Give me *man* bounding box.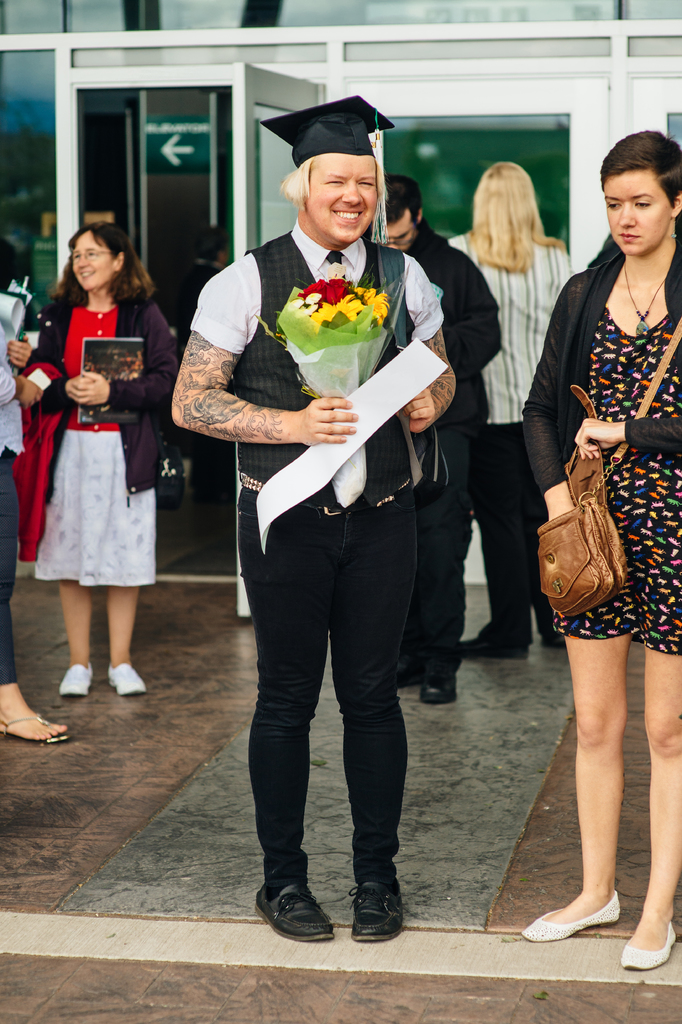
{"x1": 384, "y1": 173, "x2": 501, "y2": 704}.
